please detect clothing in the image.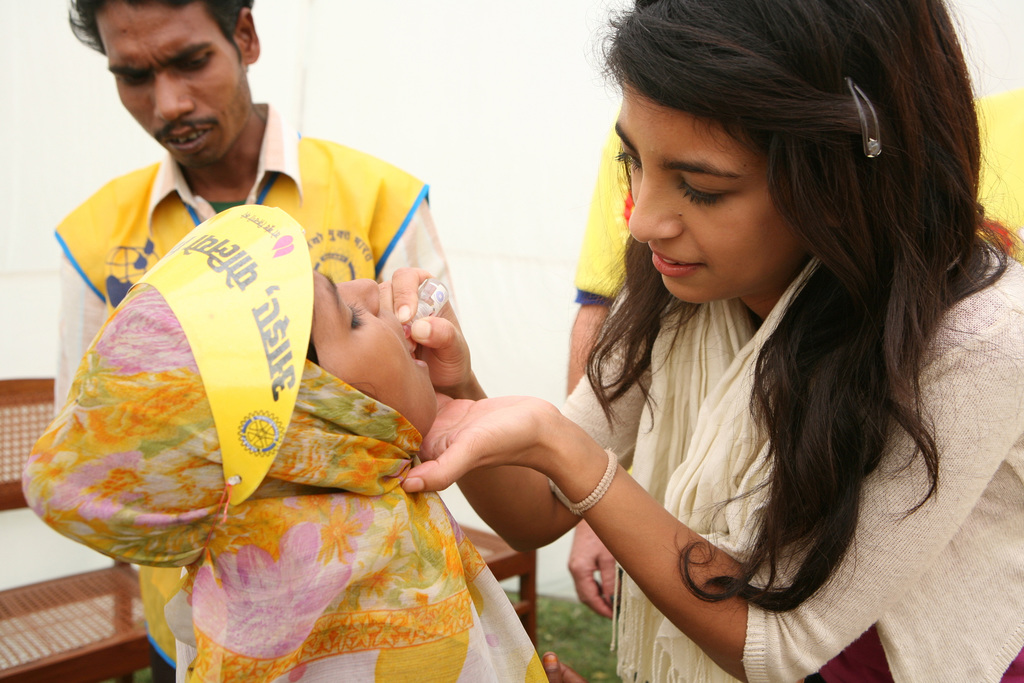
l=552, t=248, r=1023, b=682.
